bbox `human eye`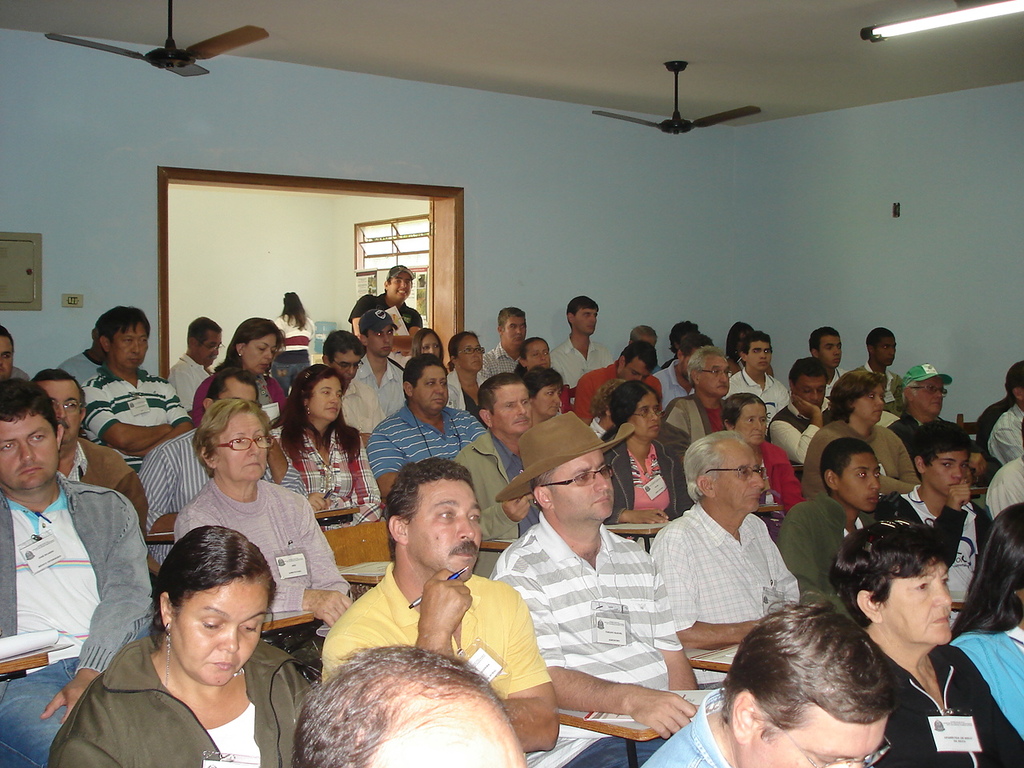
<bbox>725, 370, 733, 377</bbox>
